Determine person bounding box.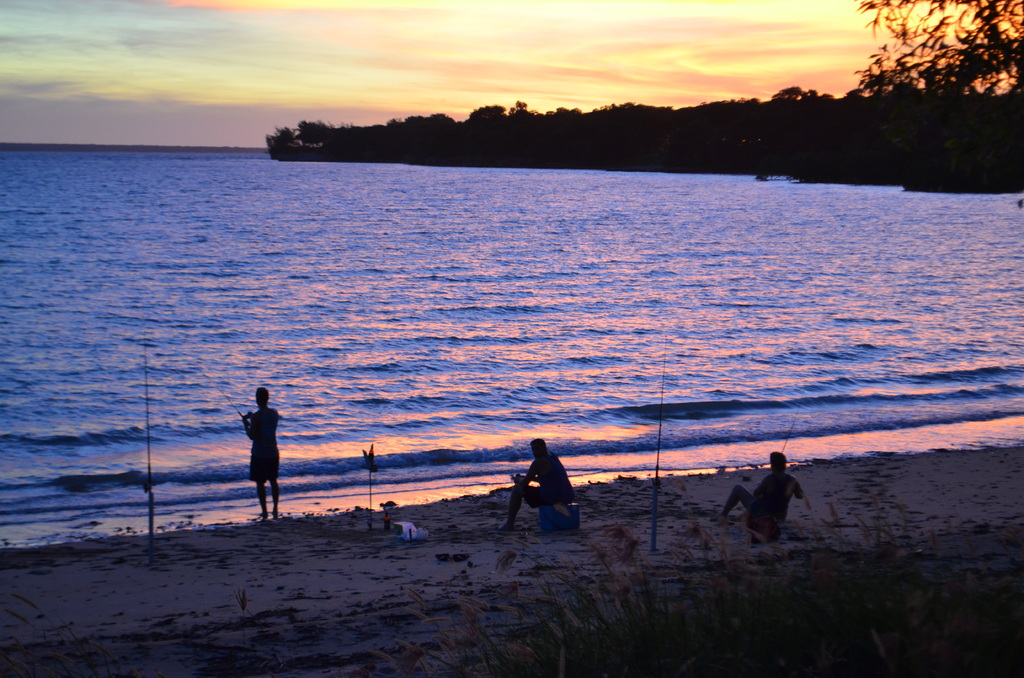
Determined: [x1=243, y1=382, x2=279, y2=524].
